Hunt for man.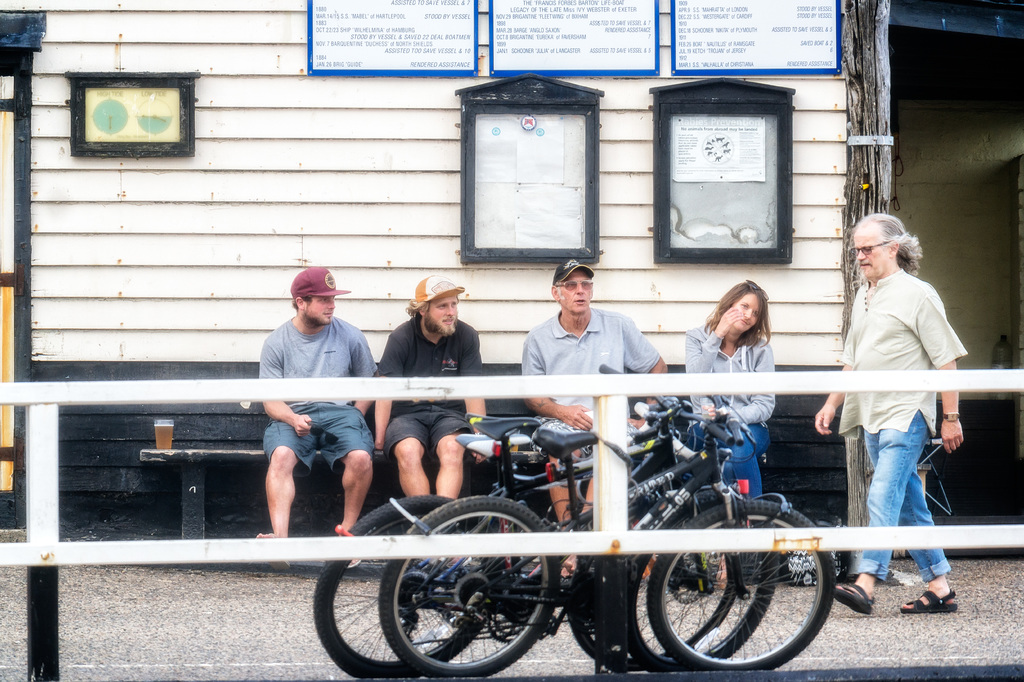
Hunted down at crop(812, 211, 966, 611).
